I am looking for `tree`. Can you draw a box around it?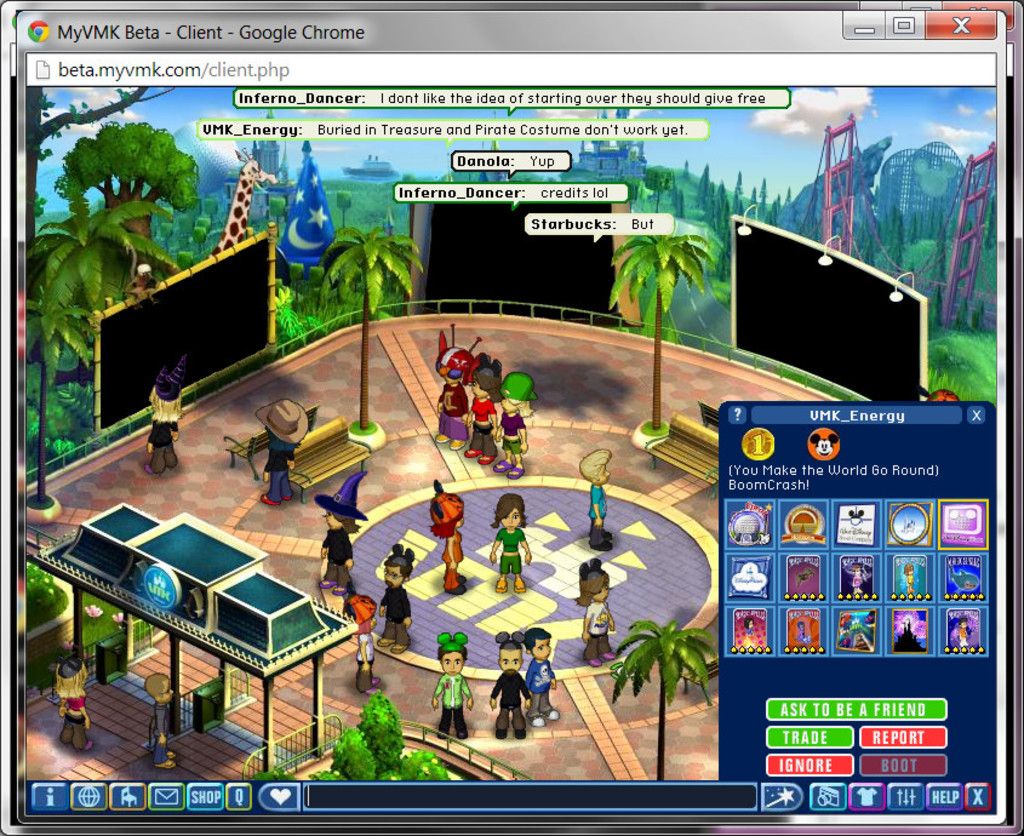
Sure, the bounding box is BBox(611, 185, 720, 464).
